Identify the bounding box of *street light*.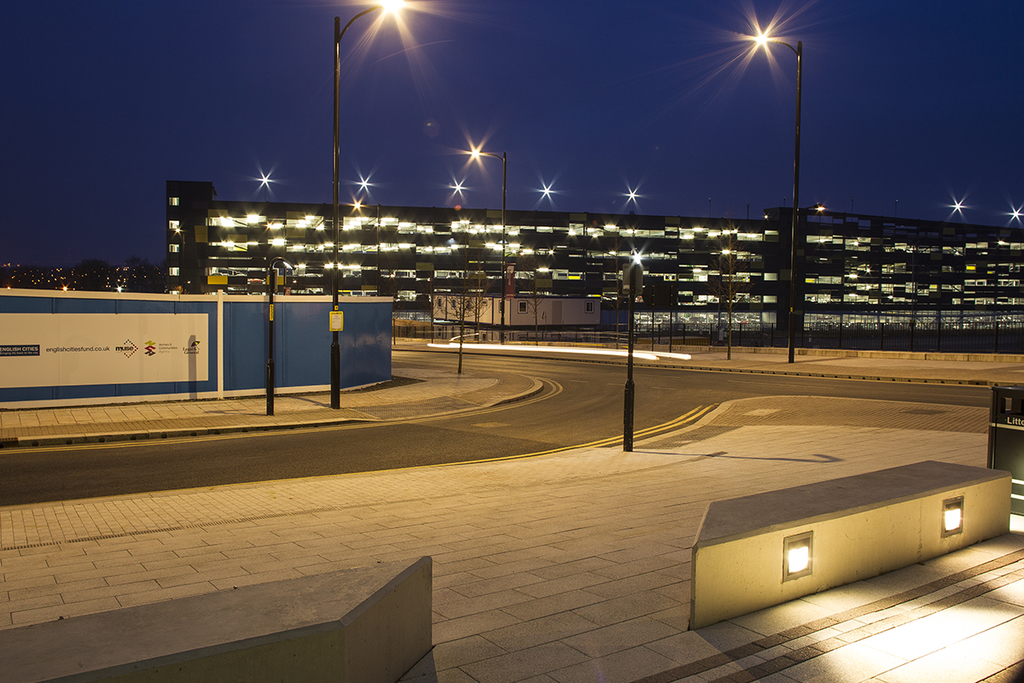
region(331, 0, 418, 412).
